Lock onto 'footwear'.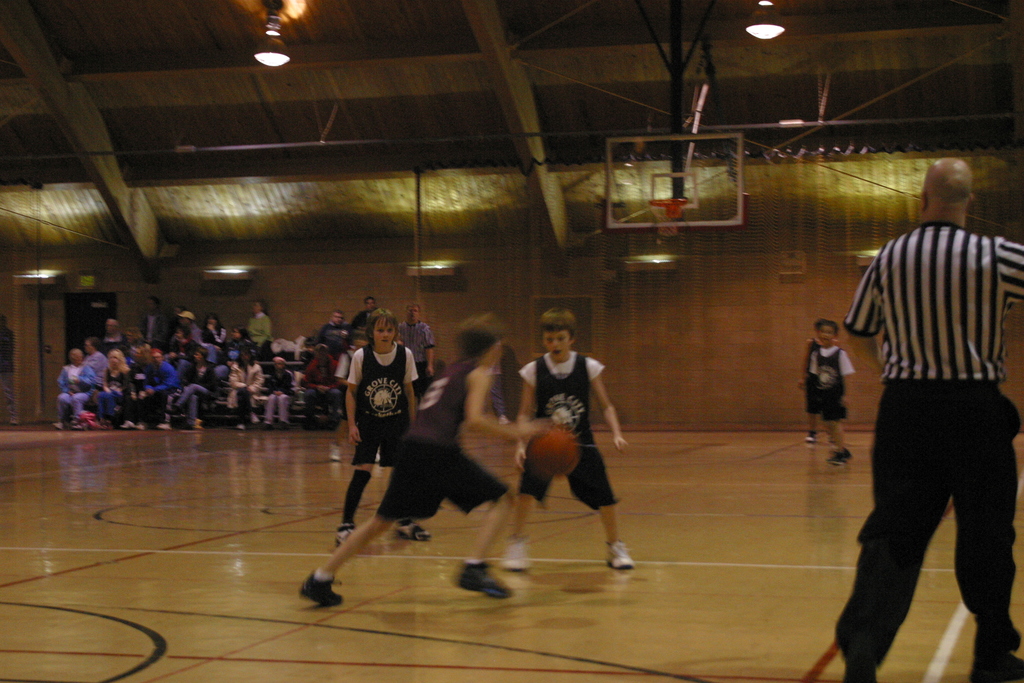
Locked: 334, 520, 356, 545.
